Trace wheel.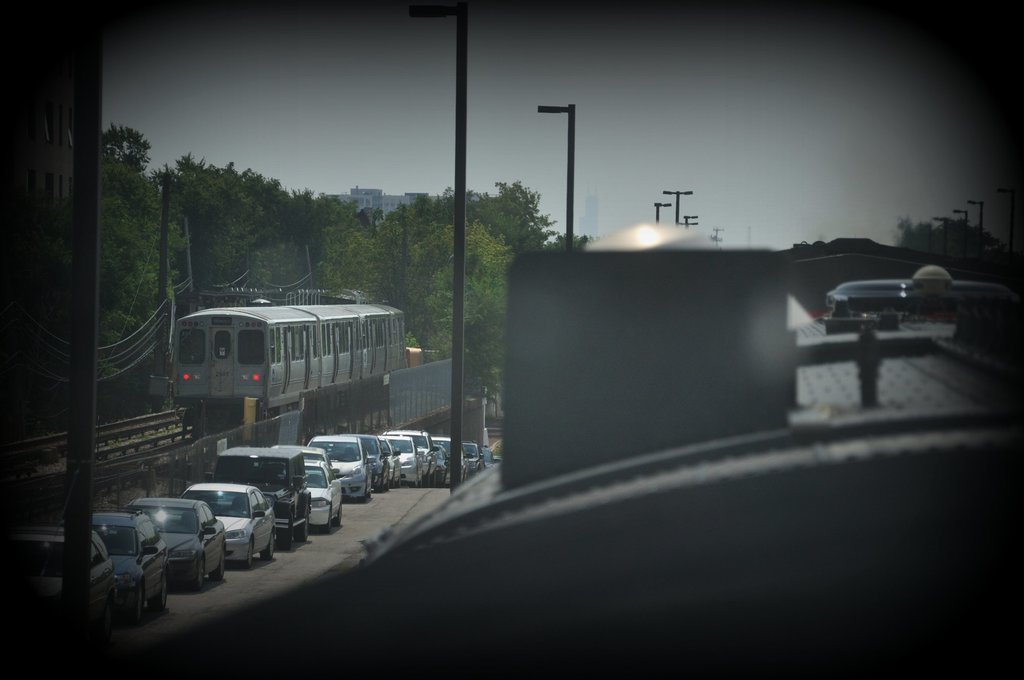
Traced to box(431, 470, 437, 486).
